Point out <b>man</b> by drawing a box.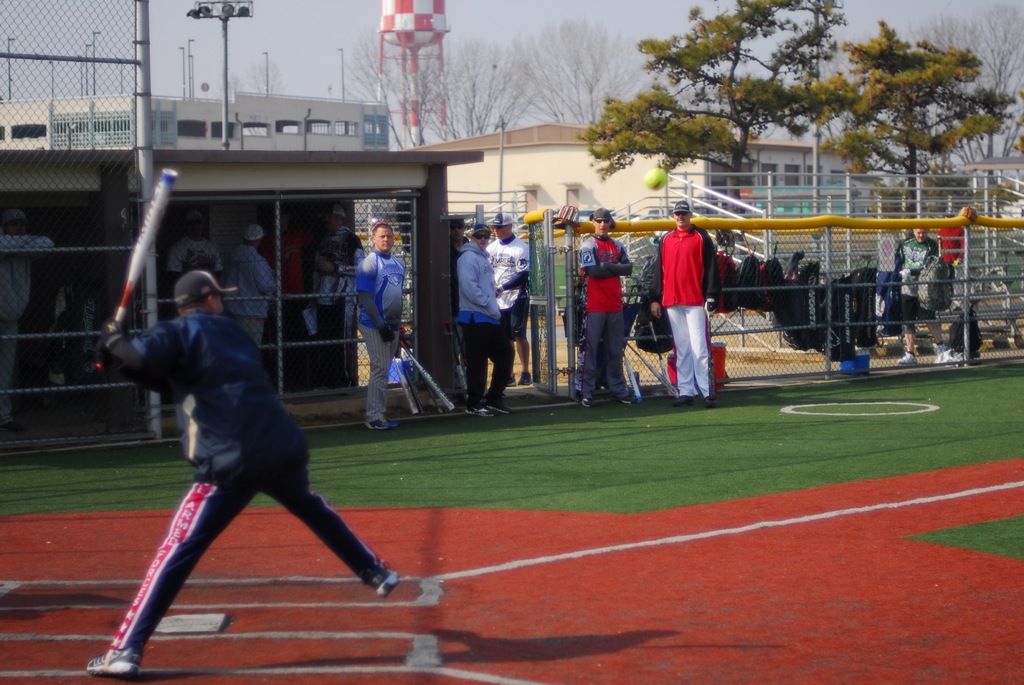
575:205:639:410.
